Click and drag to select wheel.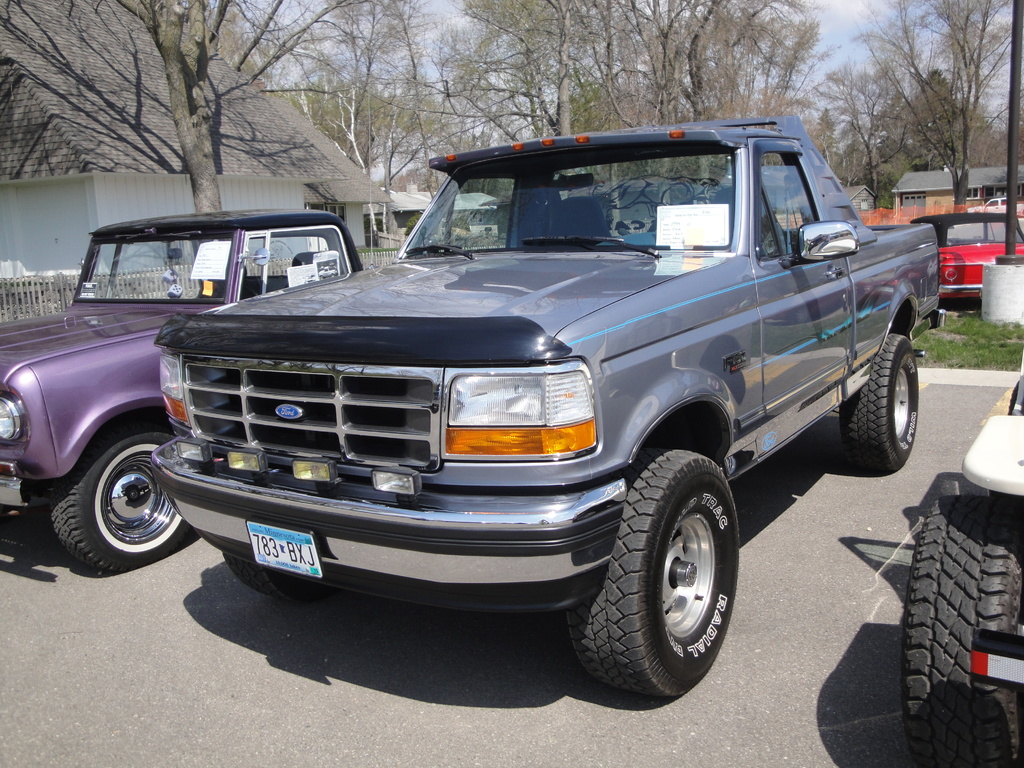
Selection: bbox=[559, 445, 740, 703].
